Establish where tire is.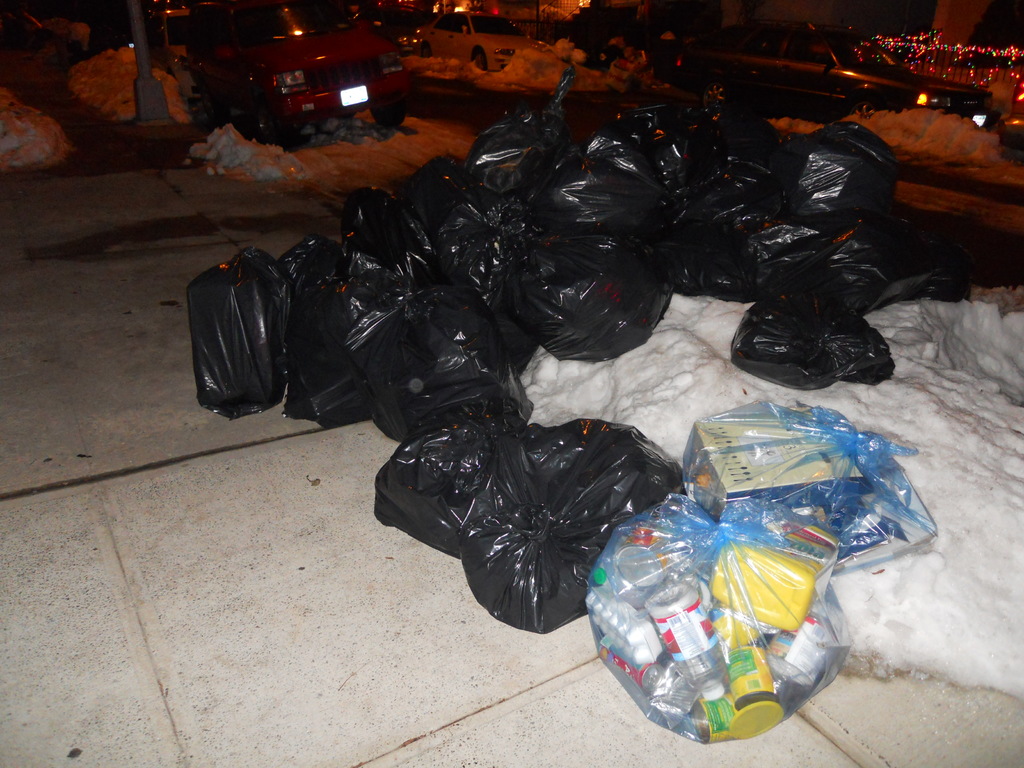
Established at box=[472, 48, 488, 70].
